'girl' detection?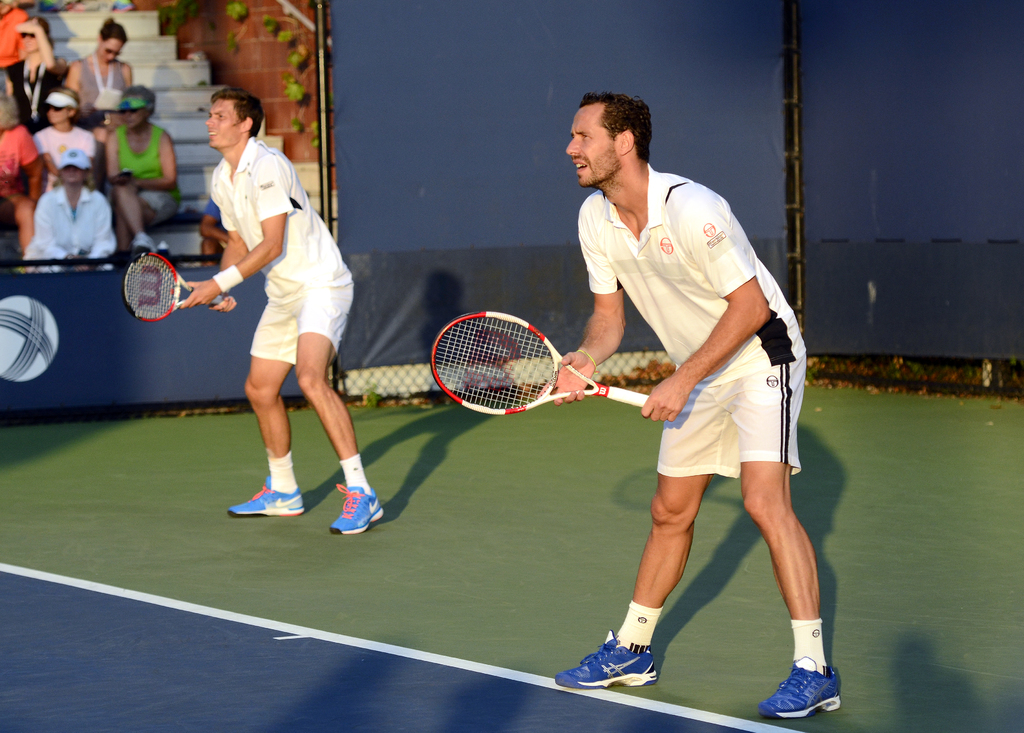
detection(7, 10, 72, 120)
